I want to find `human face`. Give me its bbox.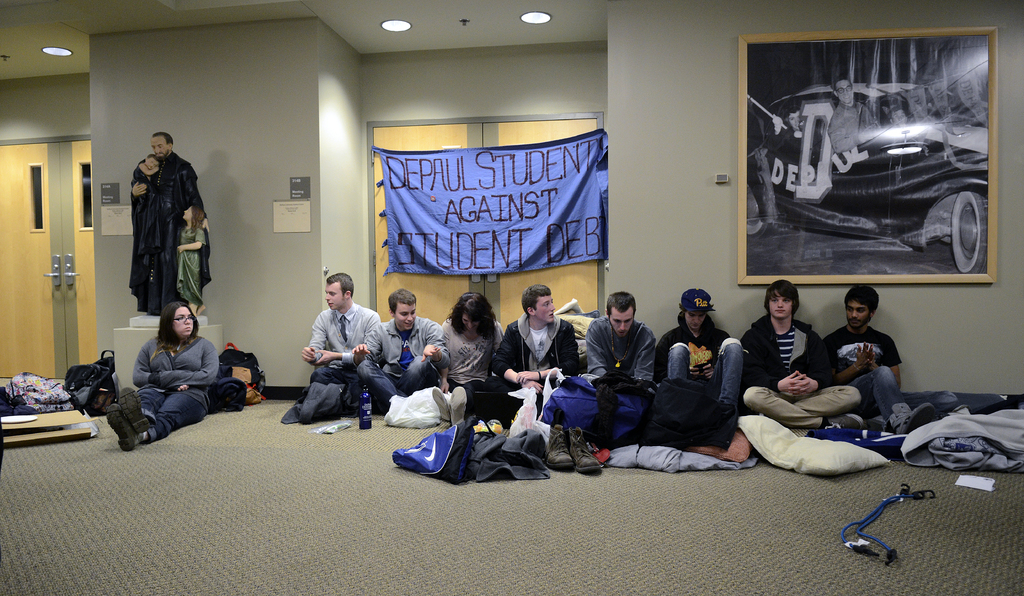
(685,311,707,330).
